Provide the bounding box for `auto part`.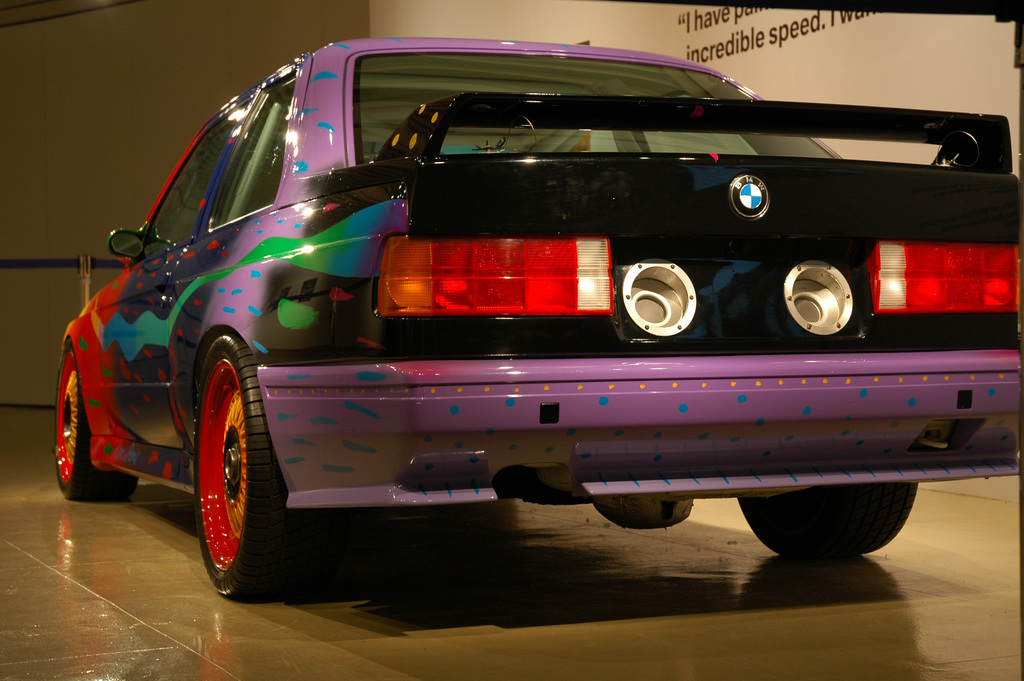
[189,339,294,587].
